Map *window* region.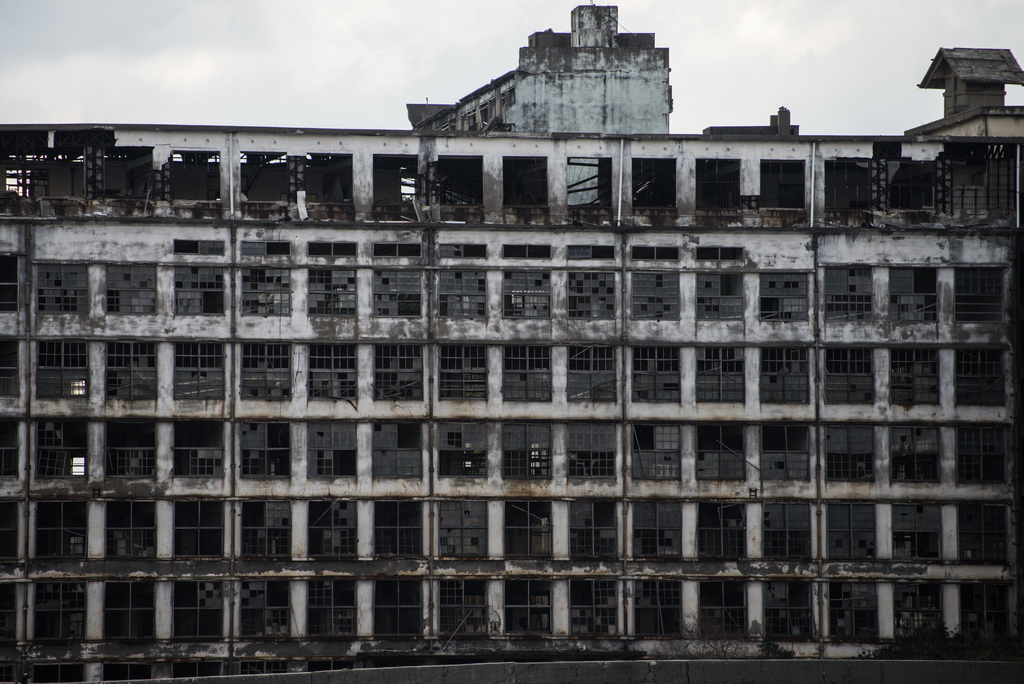
Mapped to 630, 247, 682, 261.
